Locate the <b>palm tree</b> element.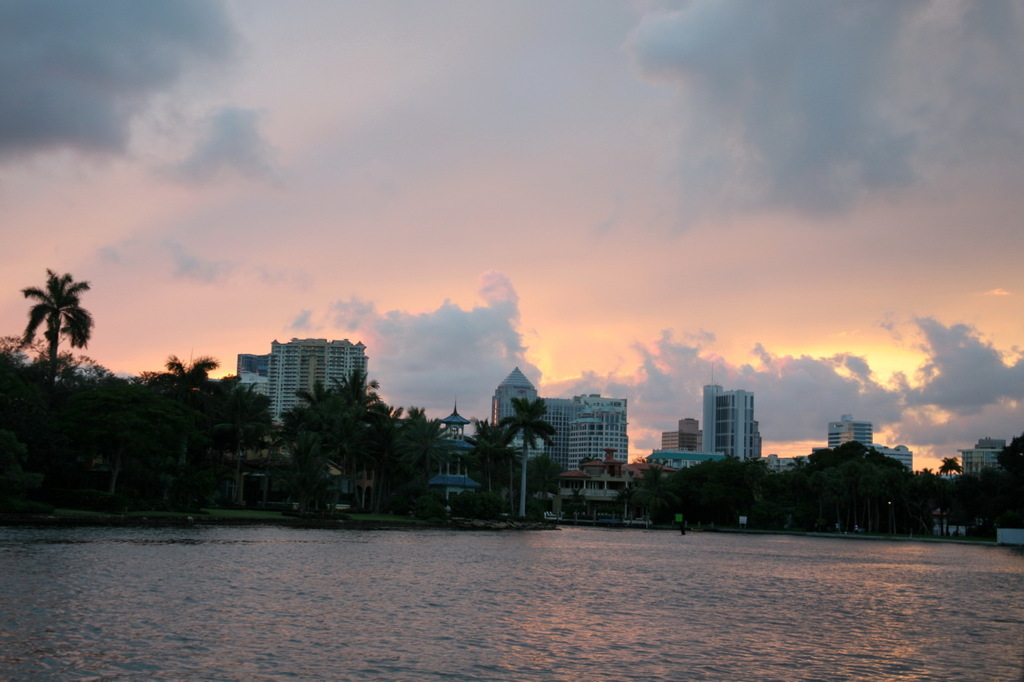
Element bbox: <box>15,256,93,392</box>.
